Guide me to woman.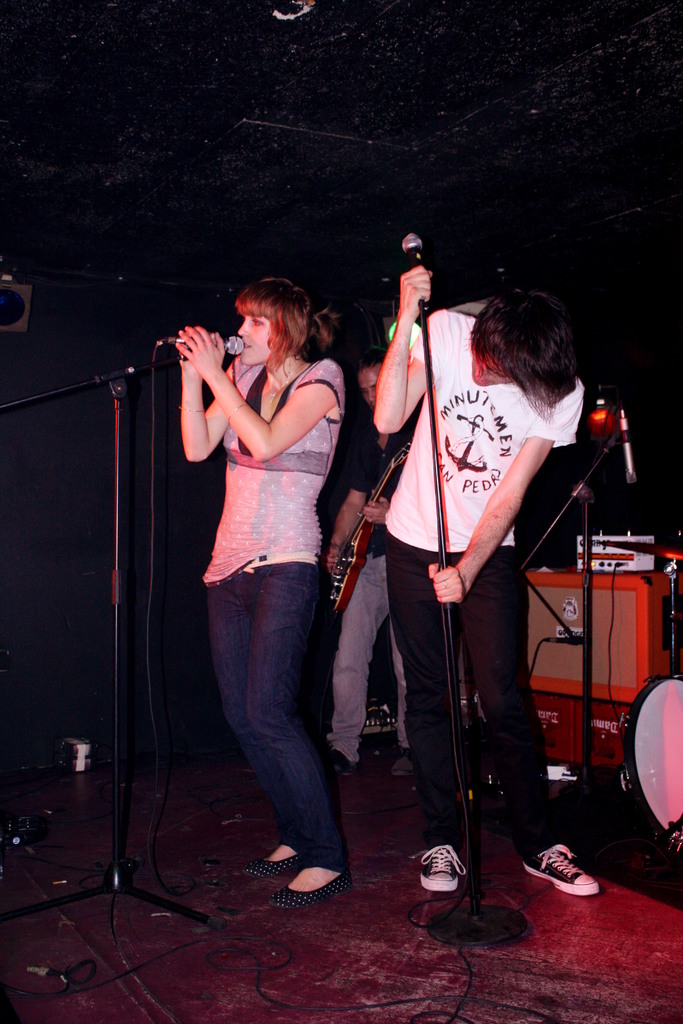
Guidance: bbox=[170, 239, 364, 802].
